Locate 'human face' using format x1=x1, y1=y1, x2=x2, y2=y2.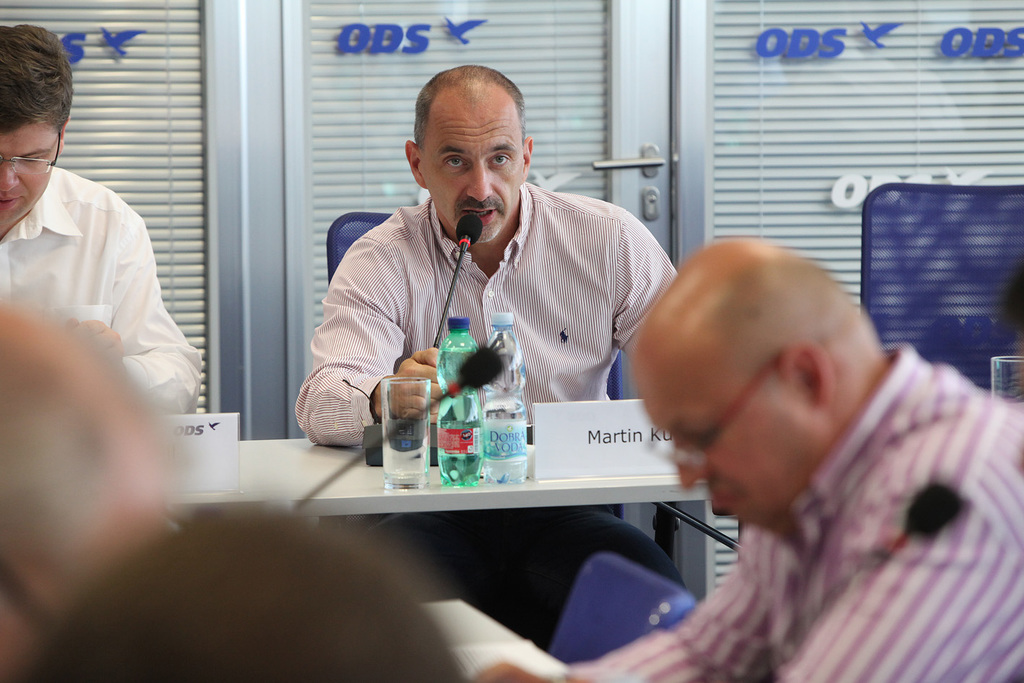
x1=419, y1=112, x2=519, y2=243.
